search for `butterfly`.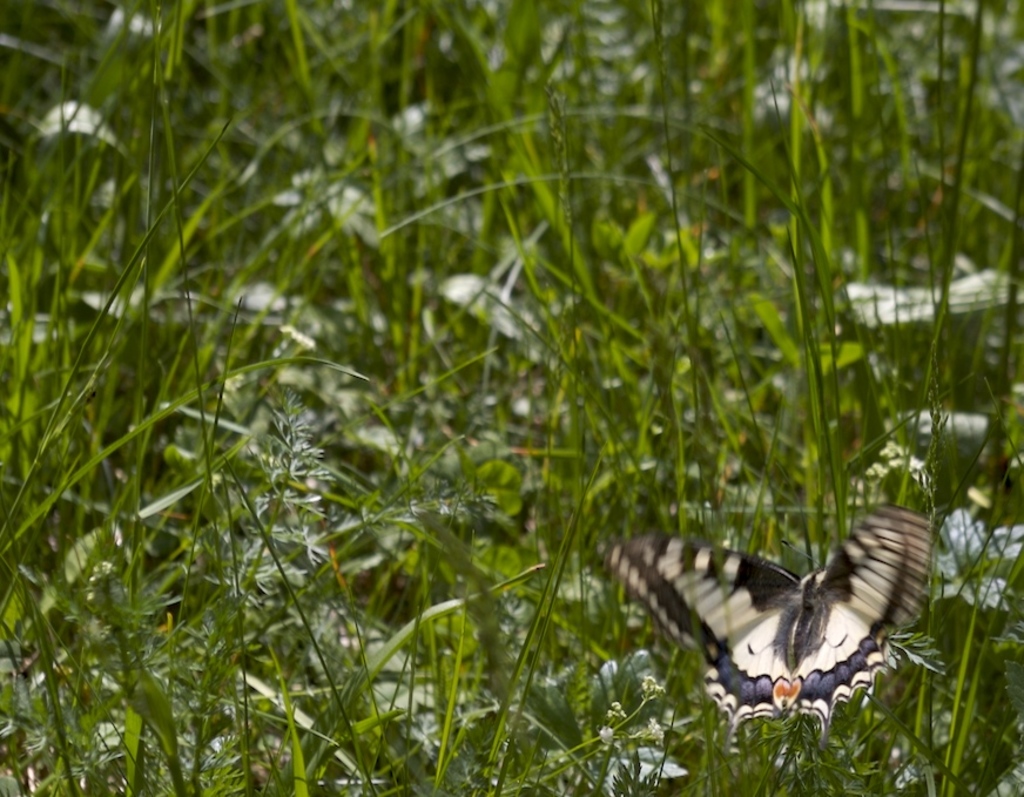
Found at [x1=641, y1=505, x2=931, y2=747].
